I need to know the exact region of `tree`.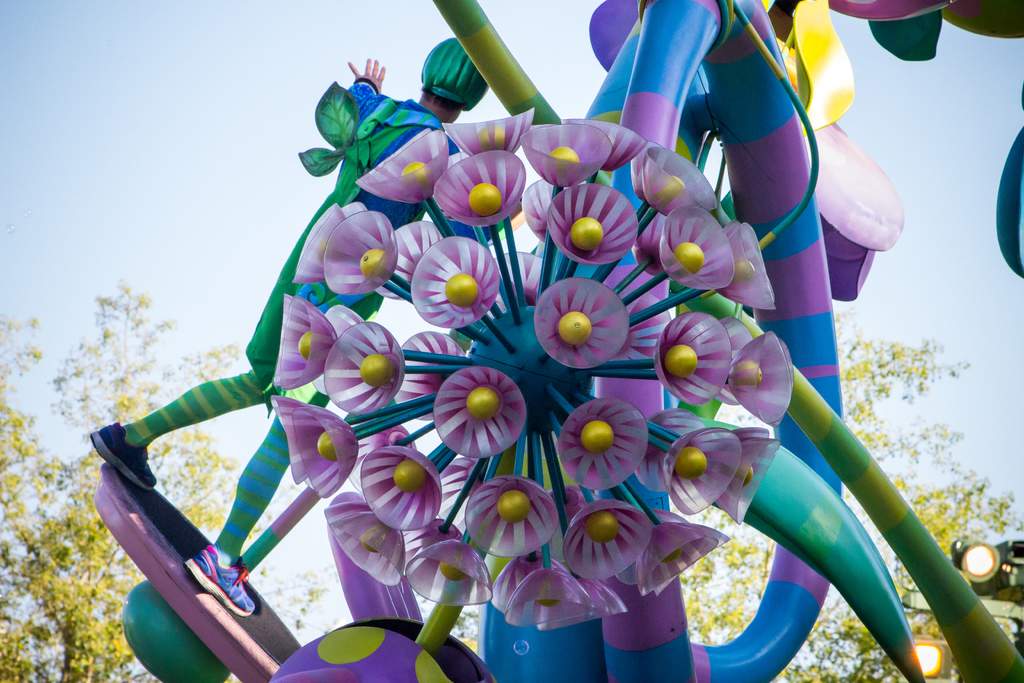
Region: box(0, 276, 339, 682).
